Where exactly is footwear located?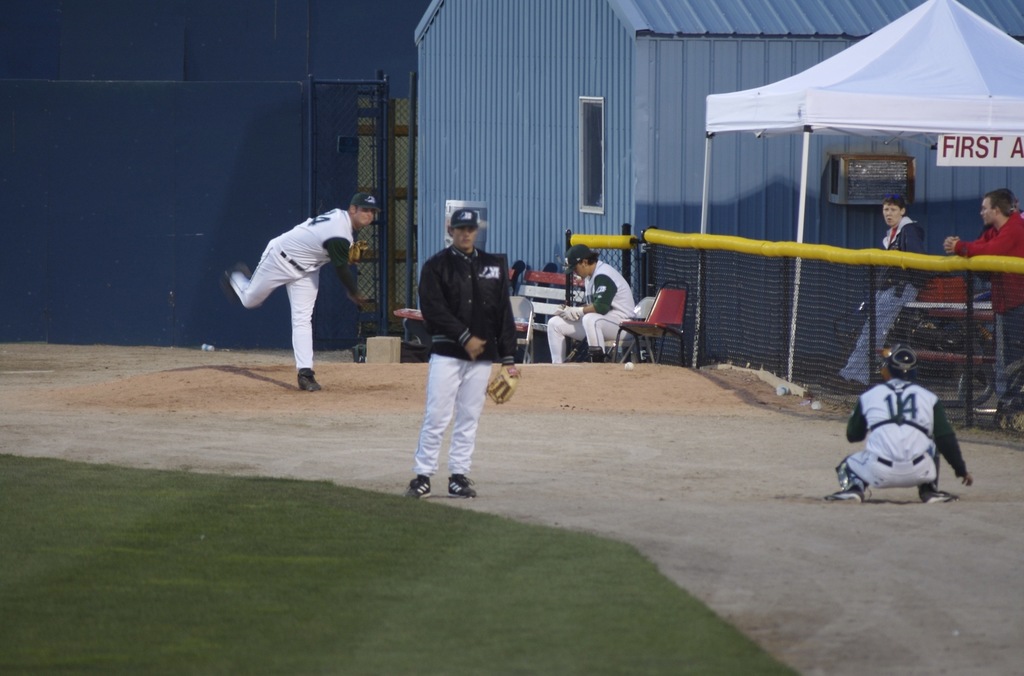
Its bounding box is locate(829, 480, 860, 499).
